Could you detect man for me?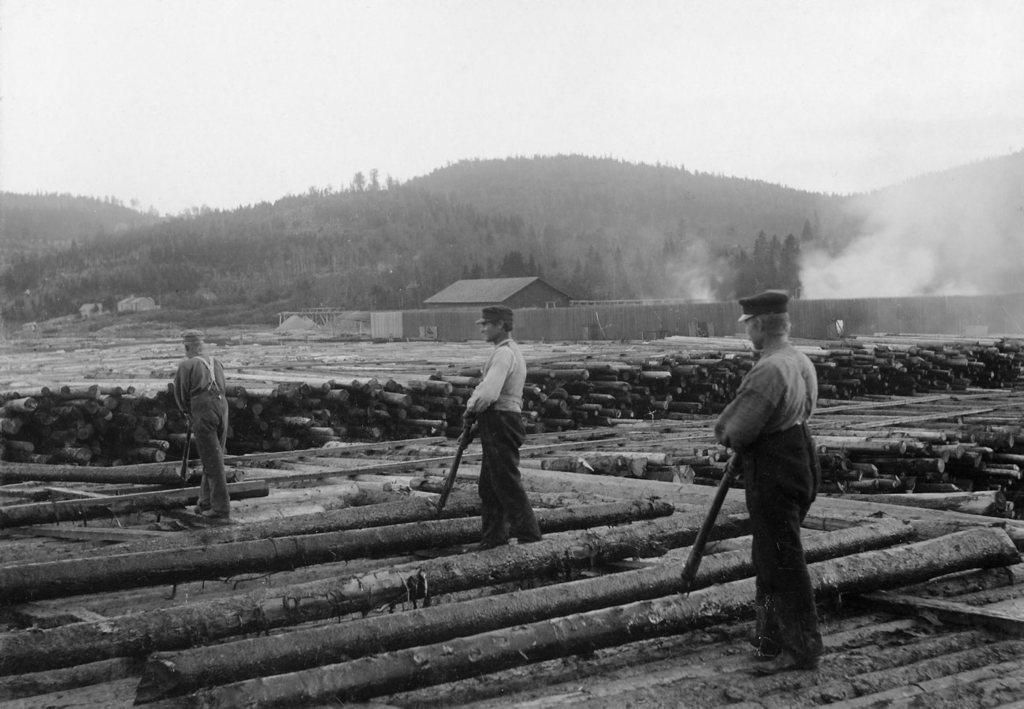
Detection result: 462:305:540:549.
